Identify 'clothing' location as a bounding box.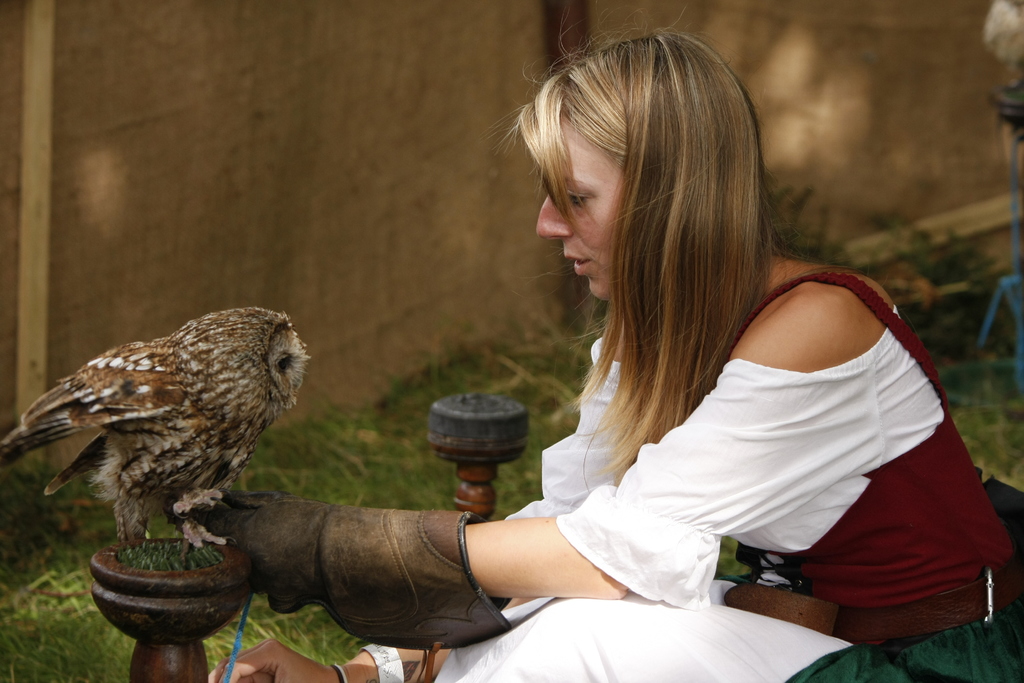
detection(452, 284, 1019, 682).
